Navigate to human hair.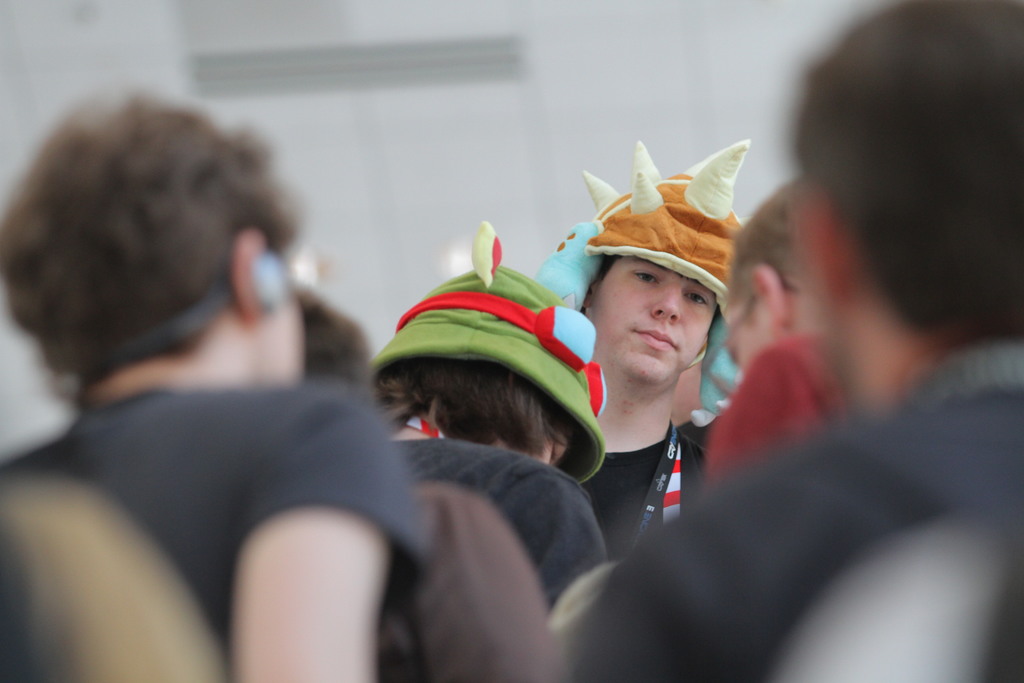
Navigation target: [left=726, top=173, right=797, bottom=322].
